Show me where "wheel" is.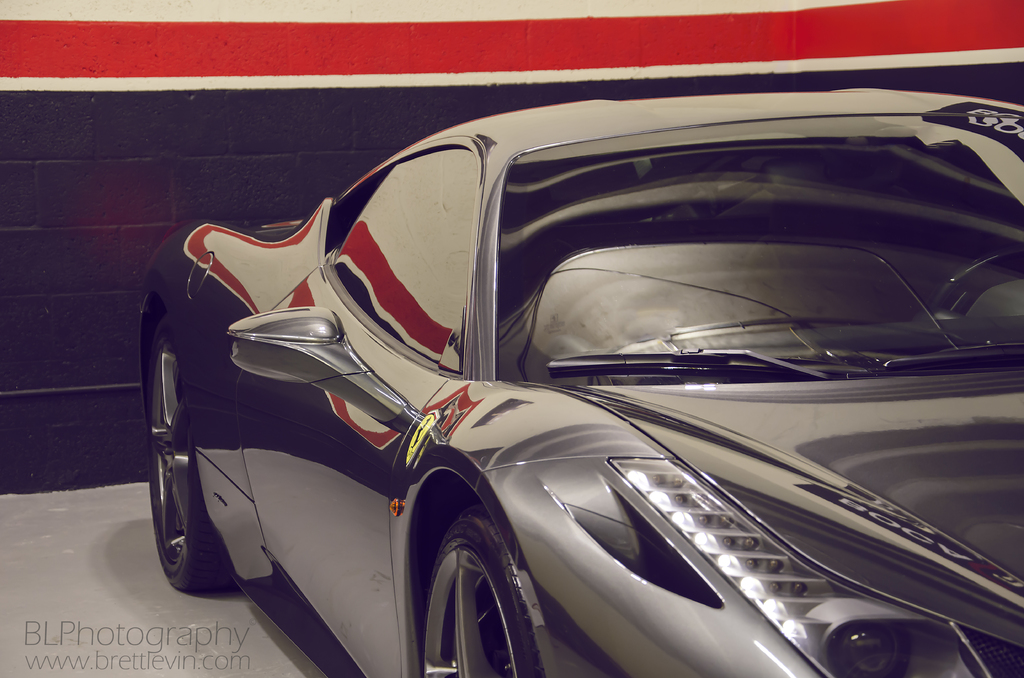
"wheel" is at bbox=(415, 504, 544, 677).
